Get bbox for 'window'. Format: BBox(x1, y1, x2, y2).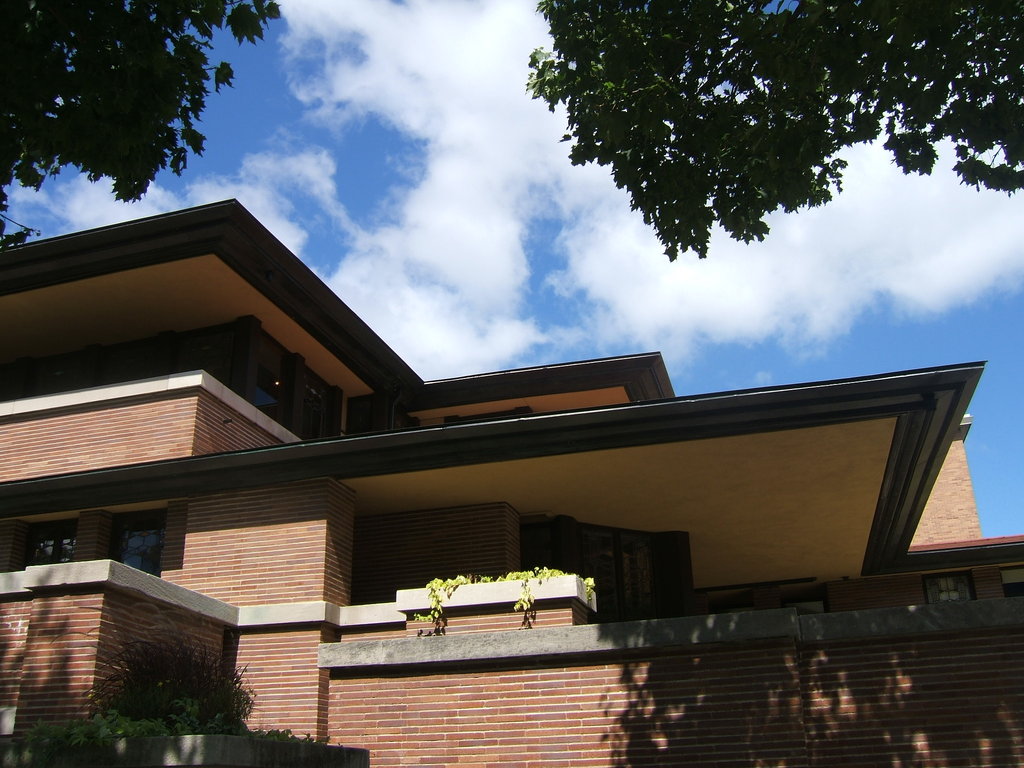
BBox(253, 365, 297, 432).
